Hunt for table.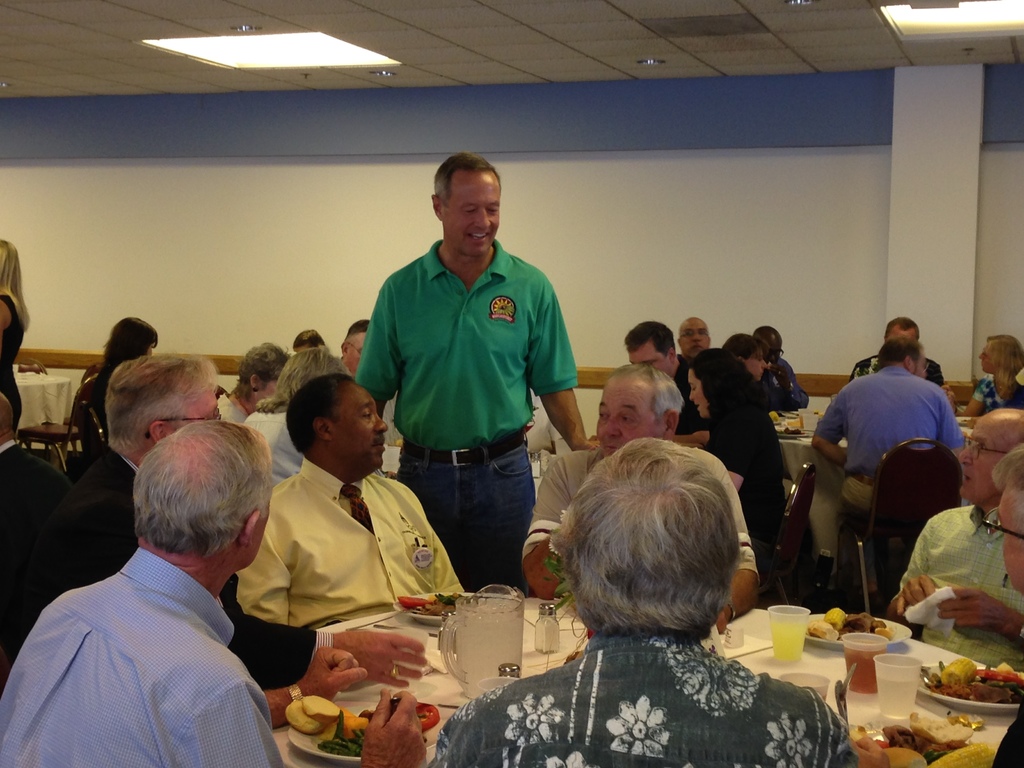
Hunted down at box=[10, 362, 66, 426].
